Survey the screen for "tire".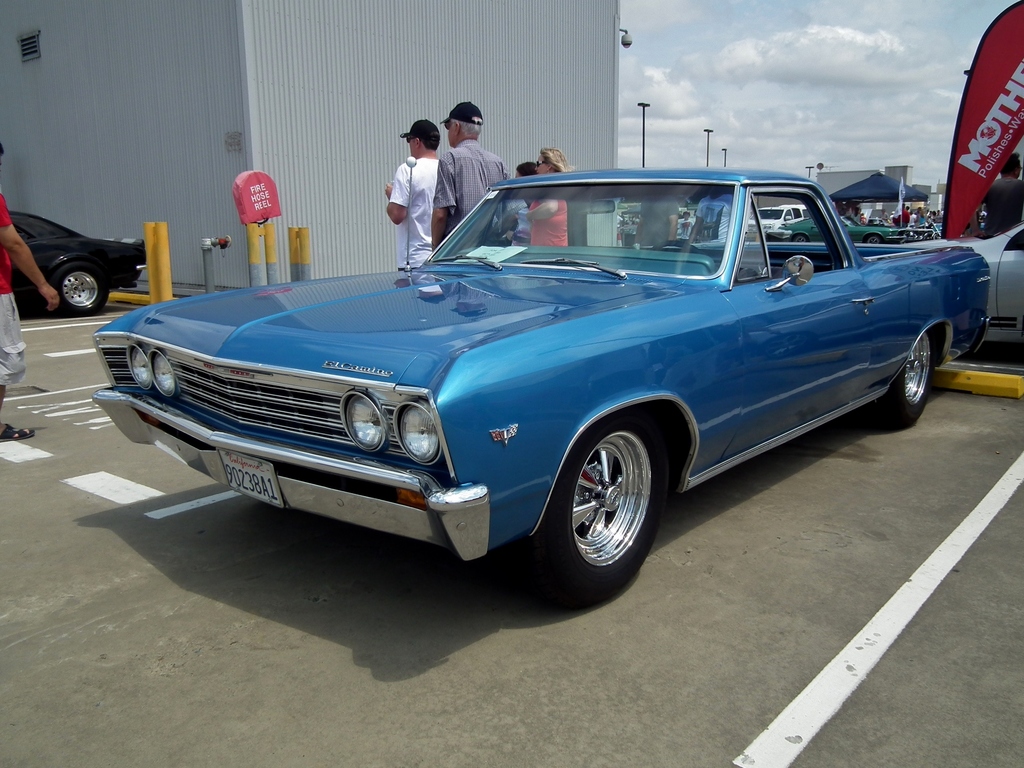
Survey found: locate(865, 234, 879, 245).
